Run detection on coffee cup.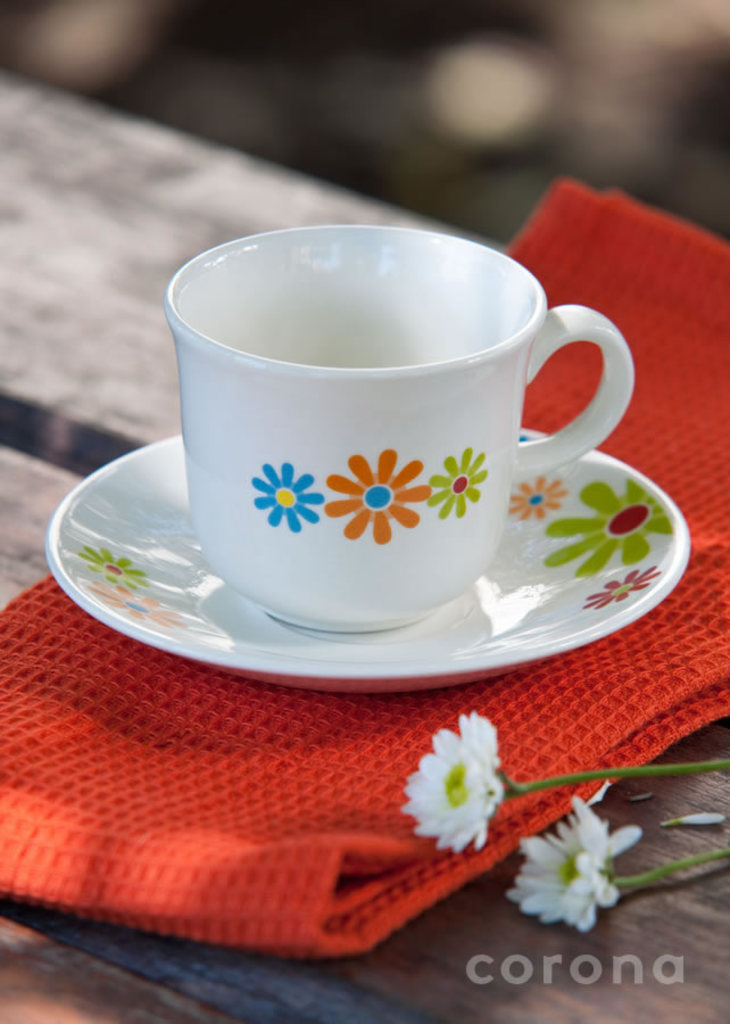
Result: {"x1": 157, "y1": 217, "x2": 637, "y2": 638}.
